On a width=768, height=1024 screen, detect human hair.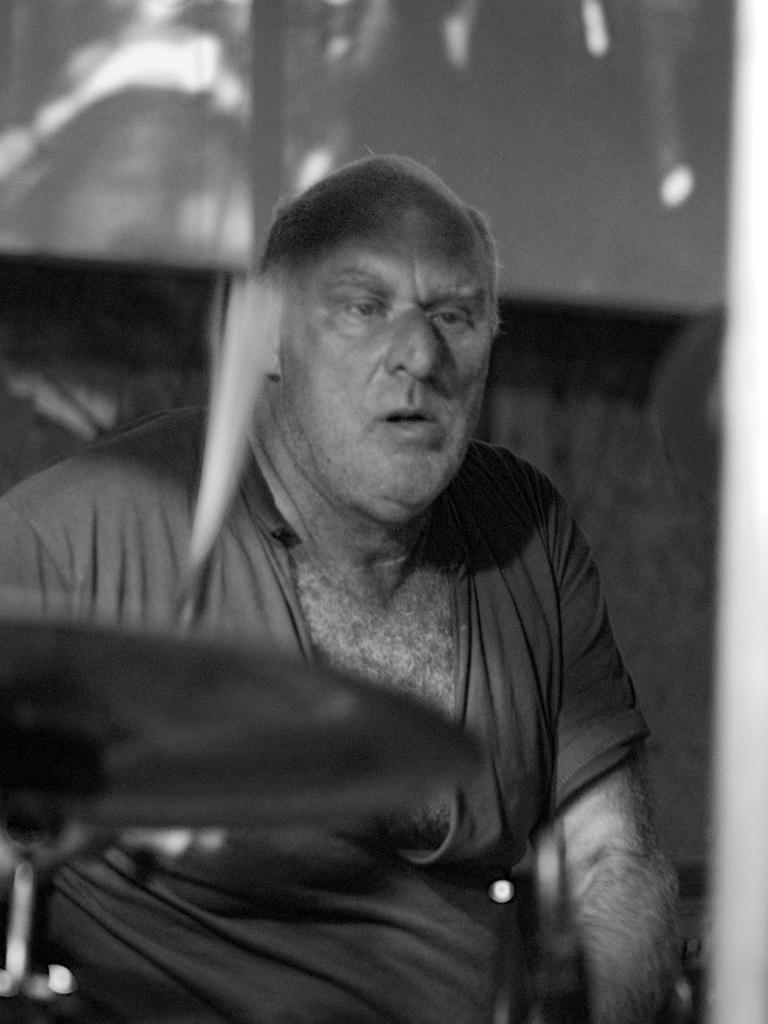
bbox(240, 194, 518, 338).
